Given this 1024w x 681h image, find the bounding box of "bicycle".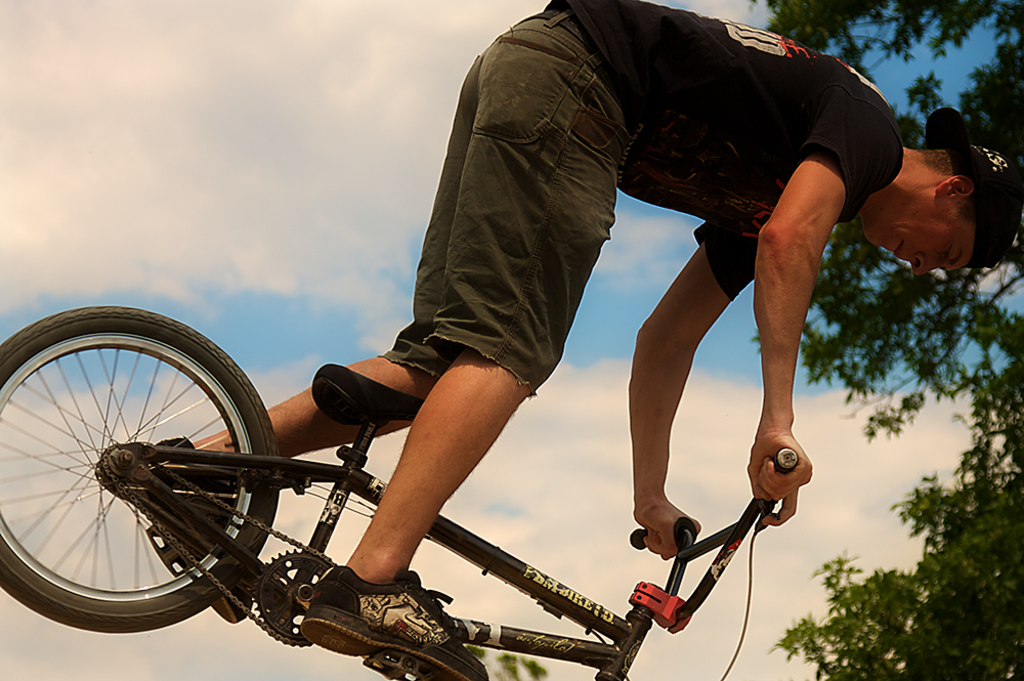
<box>13,267,841,680</box>.
